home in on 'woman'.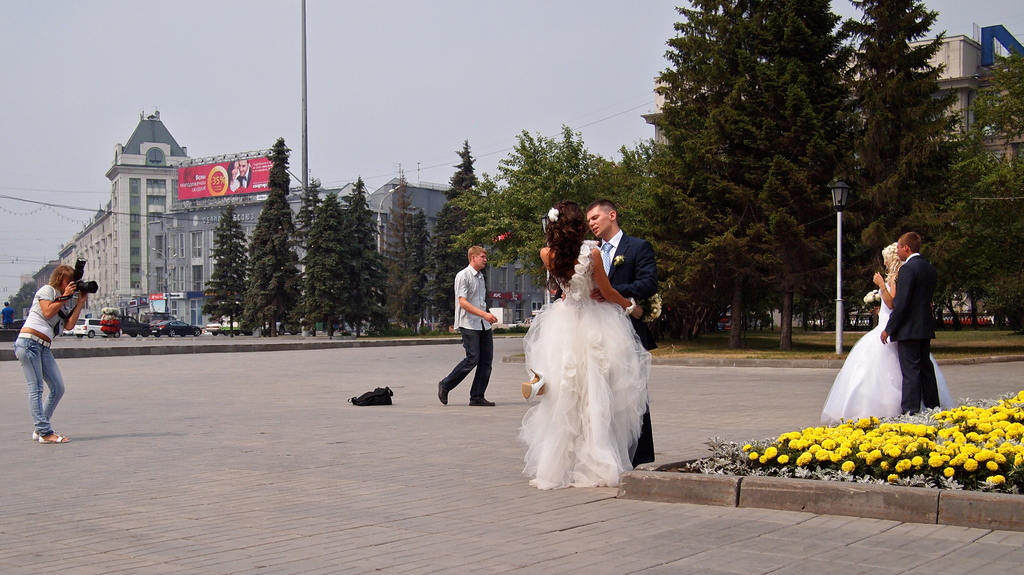
Homed in at (x1=516, y1=198, x2=651, y2=488).
